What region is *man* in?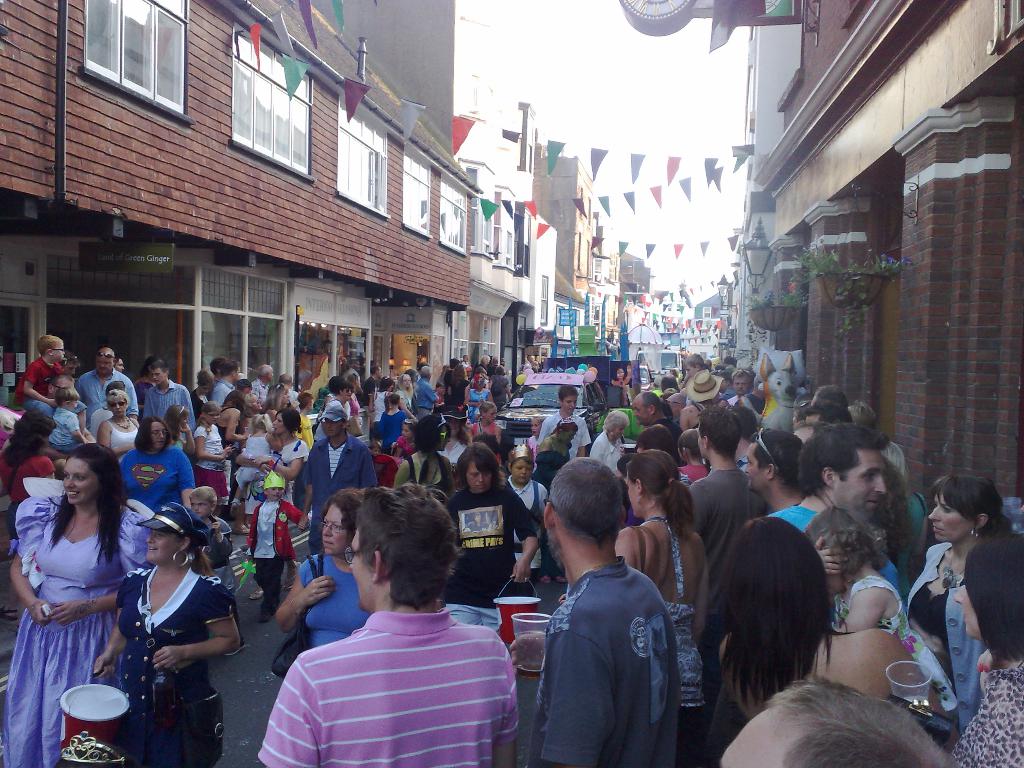
l=685, t=404, r=766, b=707.
